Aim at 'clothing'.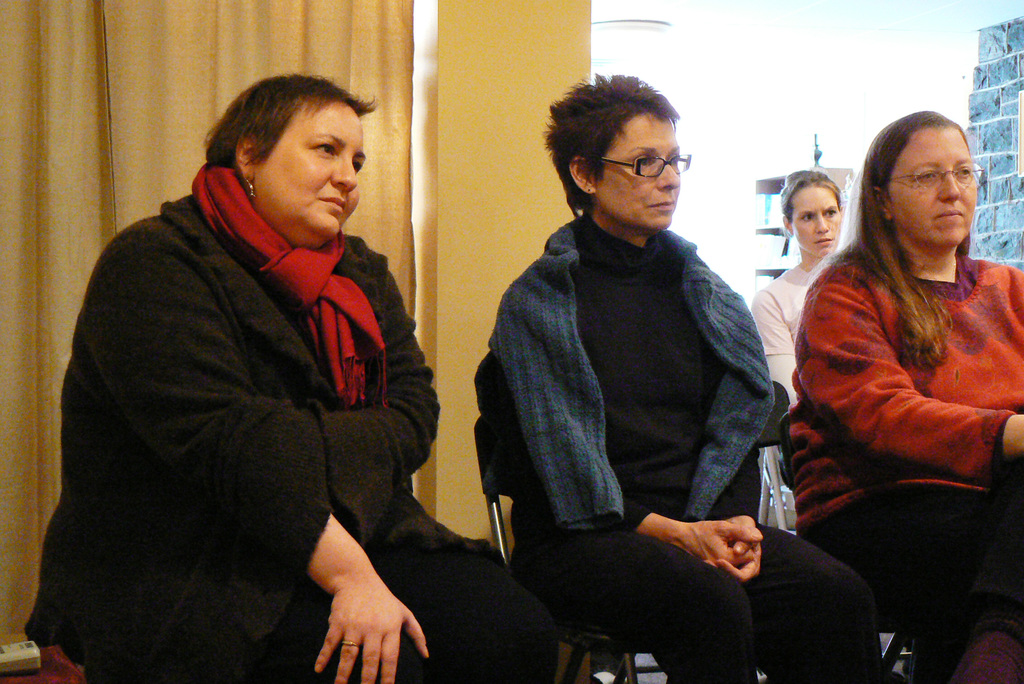
Aimed at detection(788, 252, 1023, 608).
